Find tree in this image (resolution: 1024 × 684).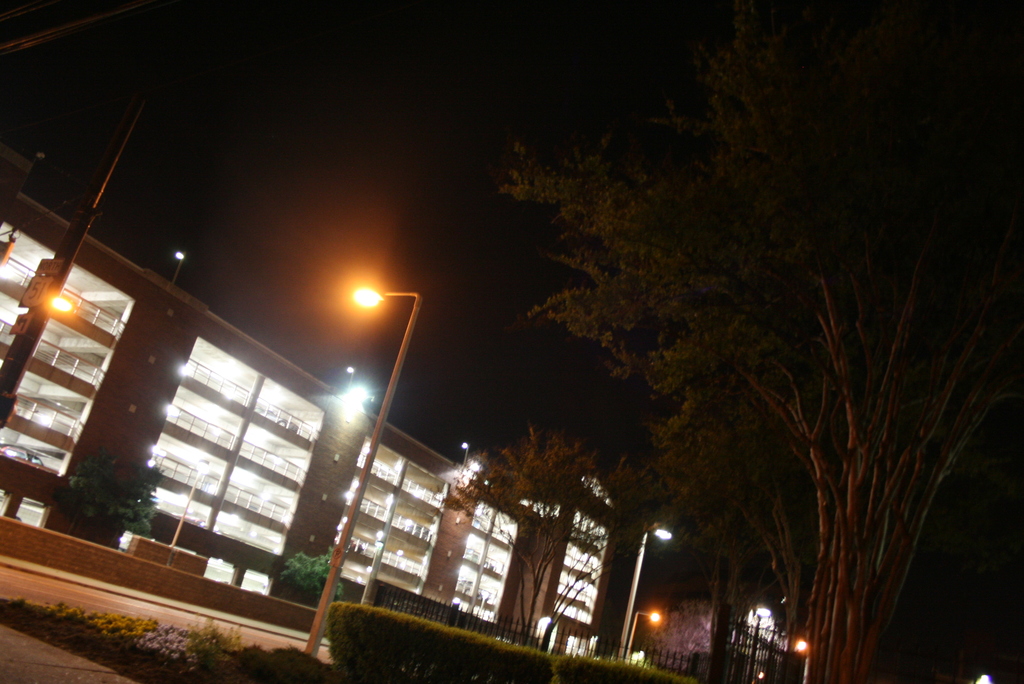
<box>60,443,163,536</box>.
